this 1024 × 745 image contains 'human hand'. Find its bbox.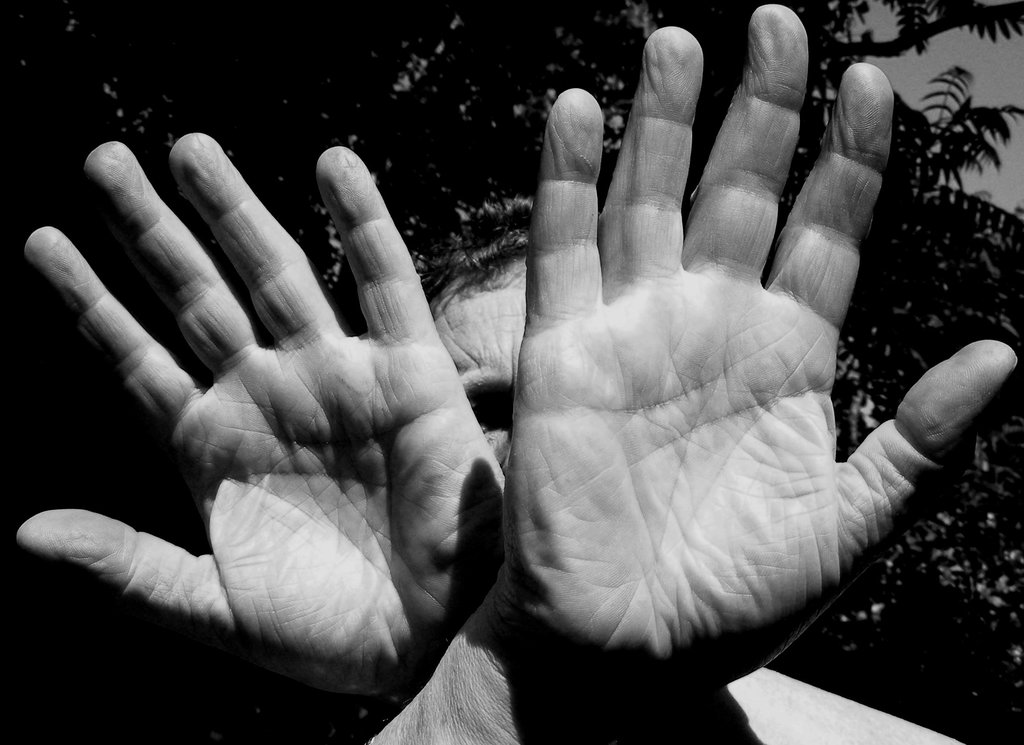
12:131:508:704.
